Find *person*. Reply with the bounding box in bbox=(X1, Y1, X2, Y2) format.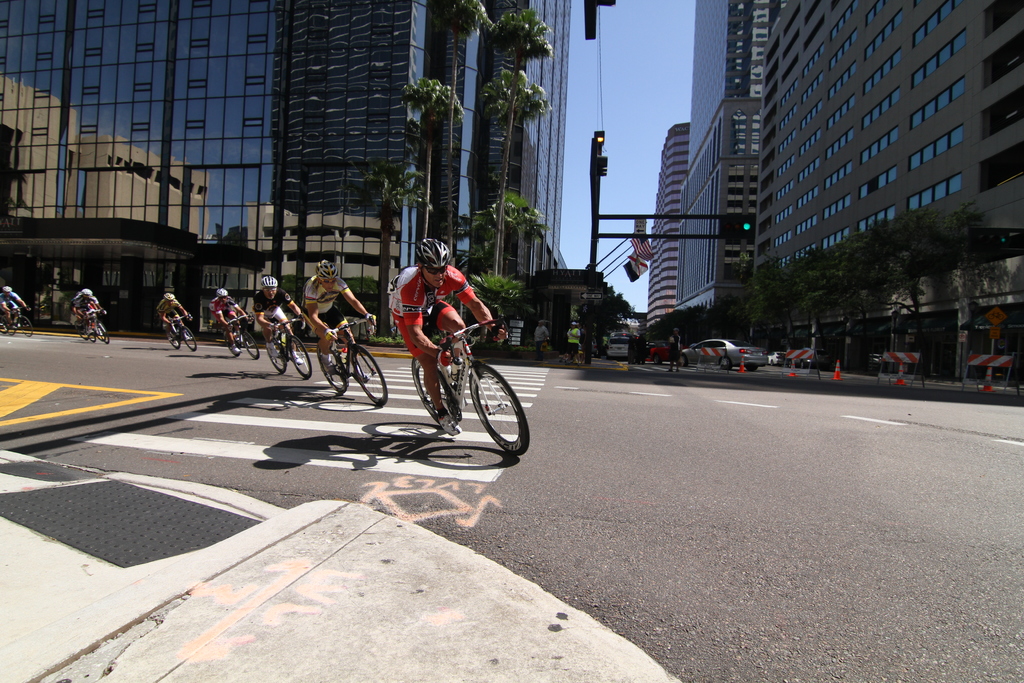
bbox=(304, 258, 373, 366).
